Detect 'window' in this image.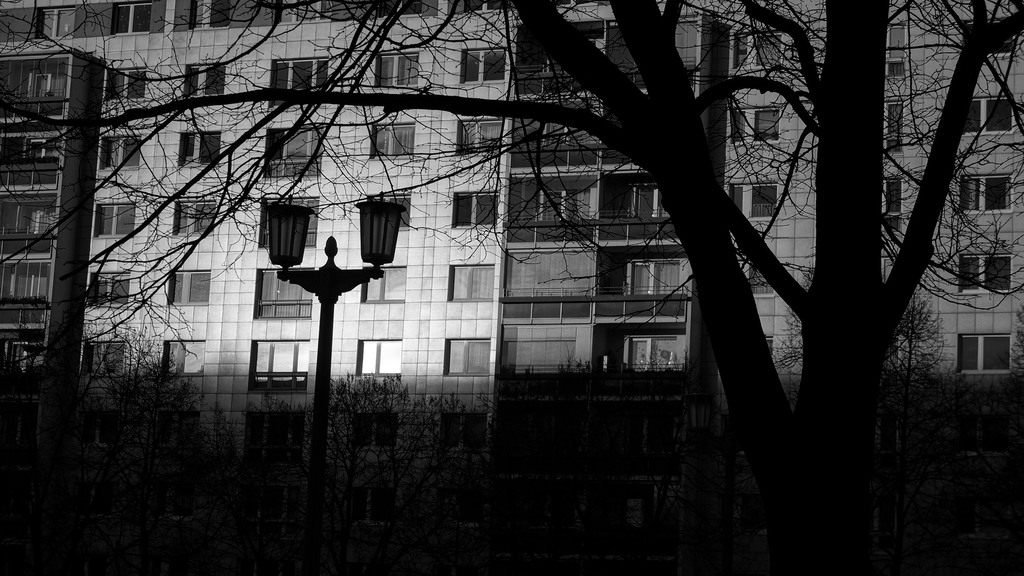
Detection: [452,191,497,229].
